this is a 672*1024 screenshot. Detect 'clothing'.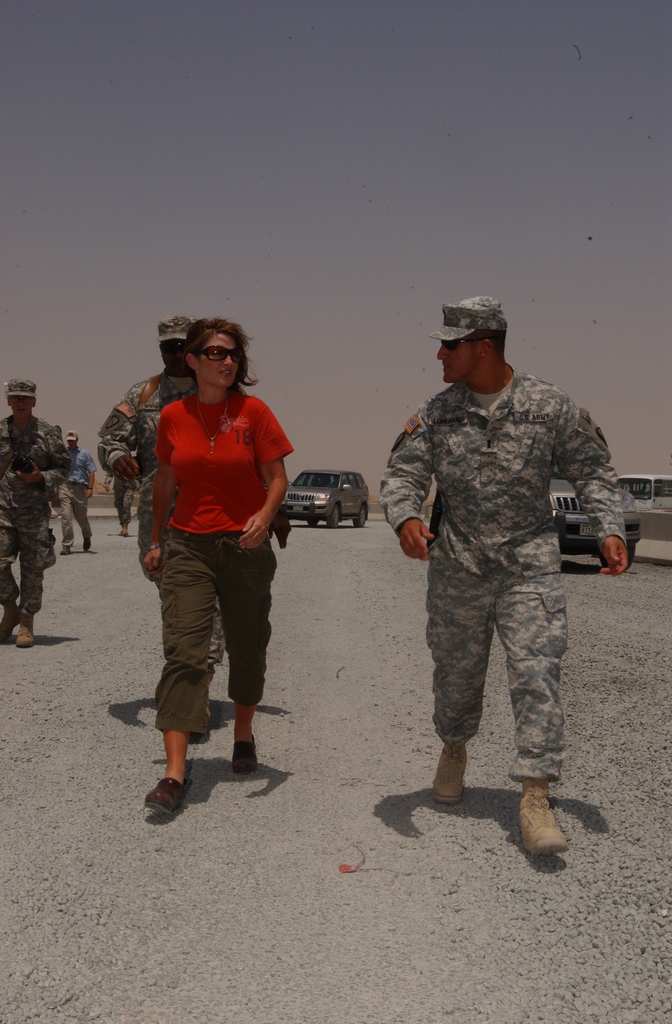
bbox=[0, 413, 75, 618].
